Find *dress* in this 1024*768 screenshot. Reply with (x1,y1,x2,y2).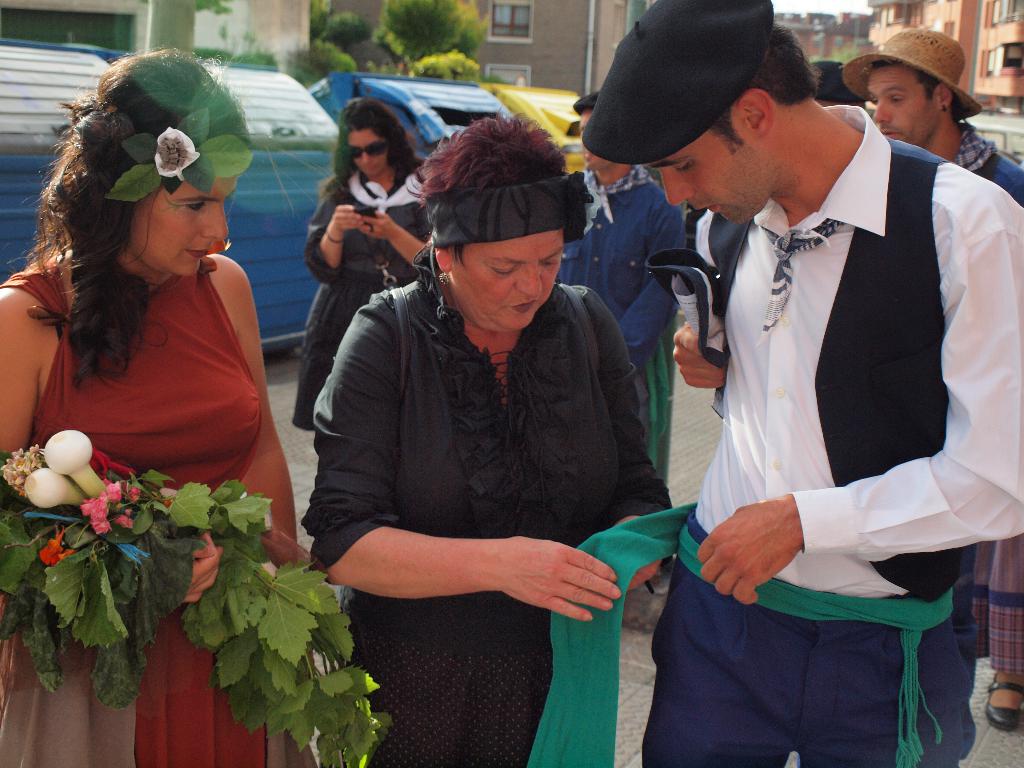
(0,252,317,767).
